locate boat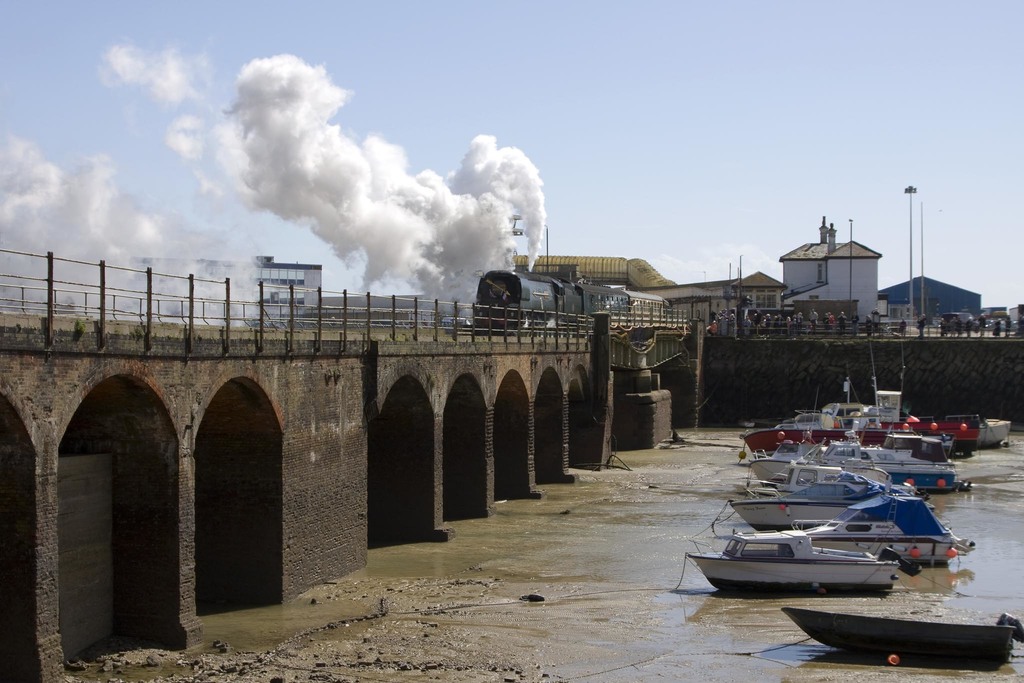
819/490/988/574
